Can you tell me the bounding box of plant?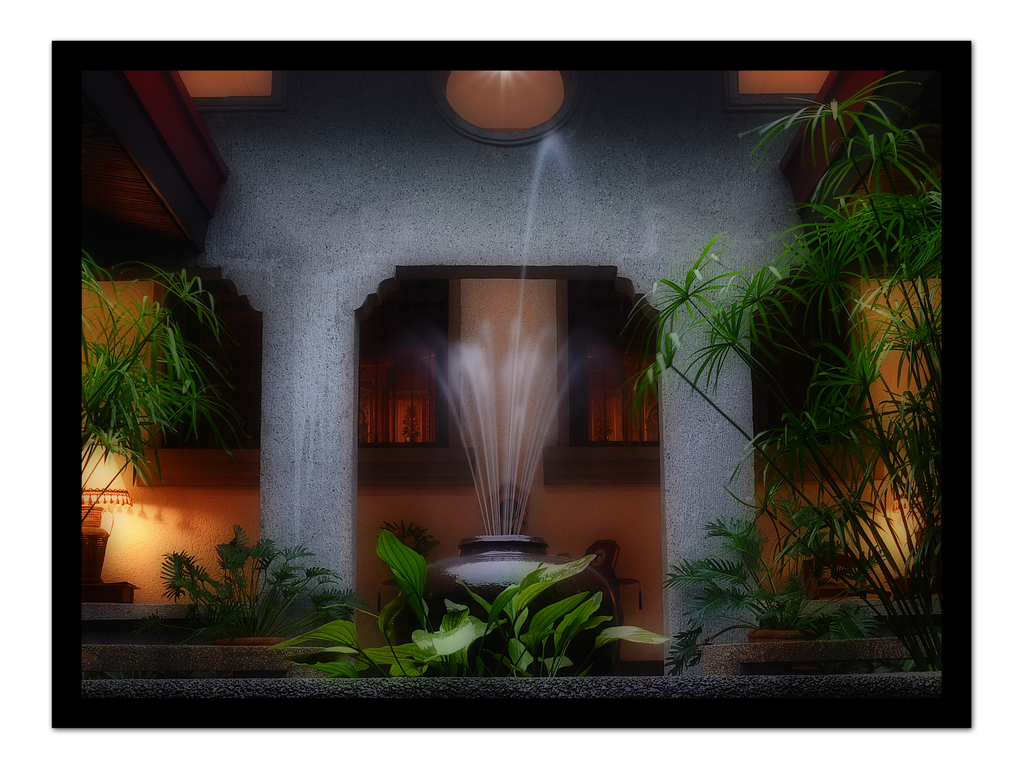
box=[76, 248, 217, 537].
